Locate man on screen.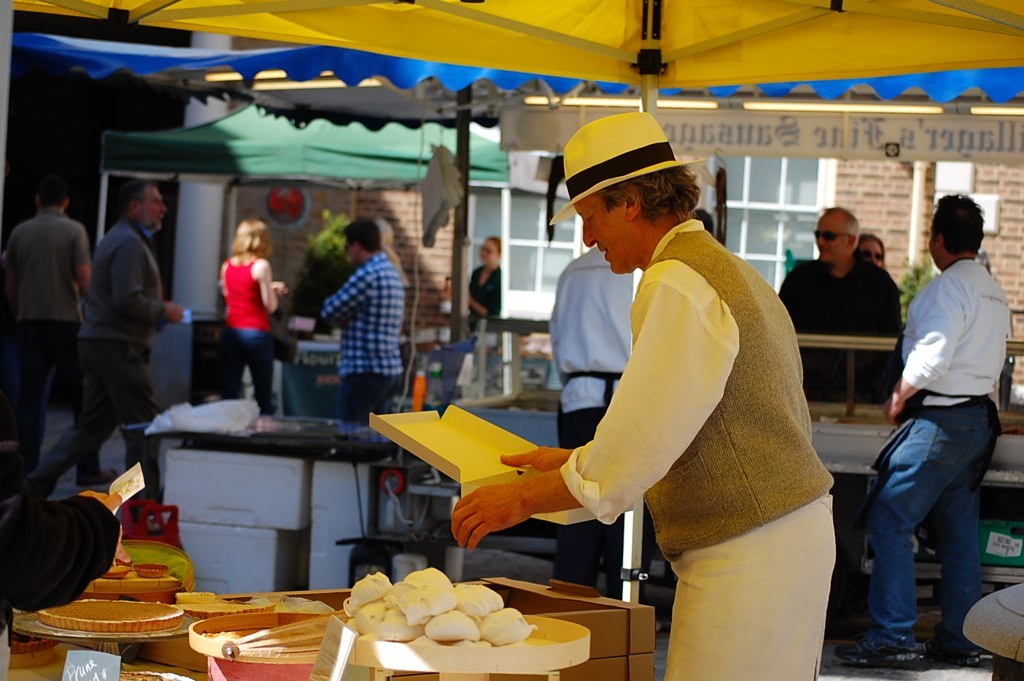
On screen at left=320, top=217, right=408, bottom=427.
